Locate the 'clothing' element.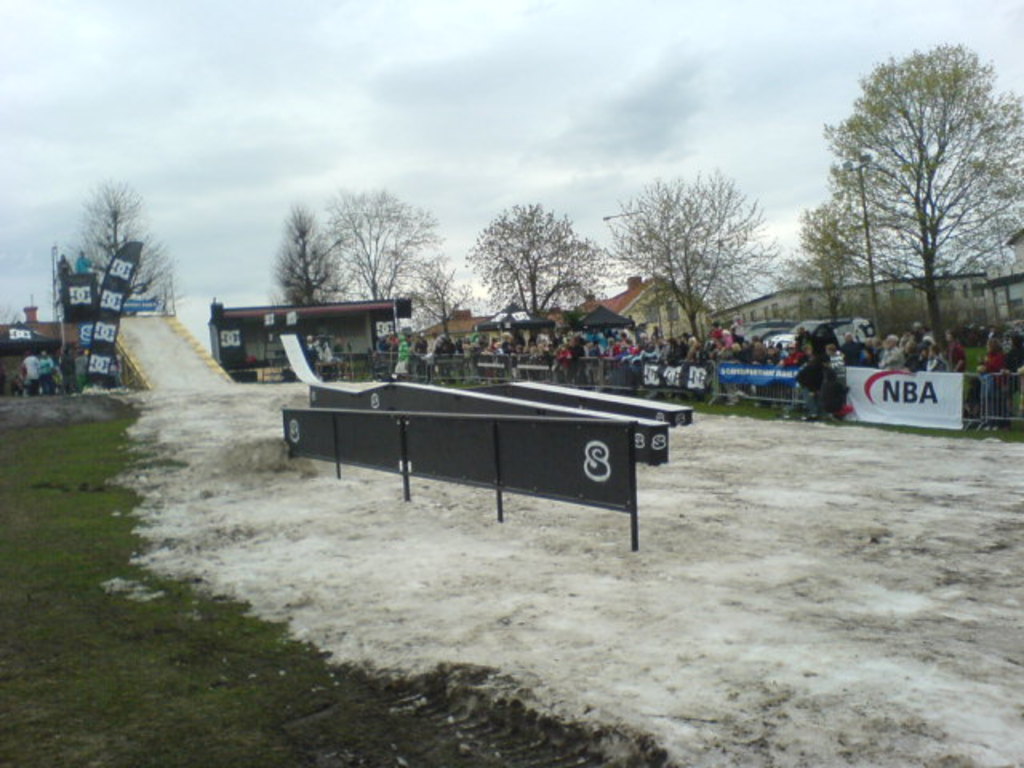
Element bbox: detection(59, 350, 74, 397).
